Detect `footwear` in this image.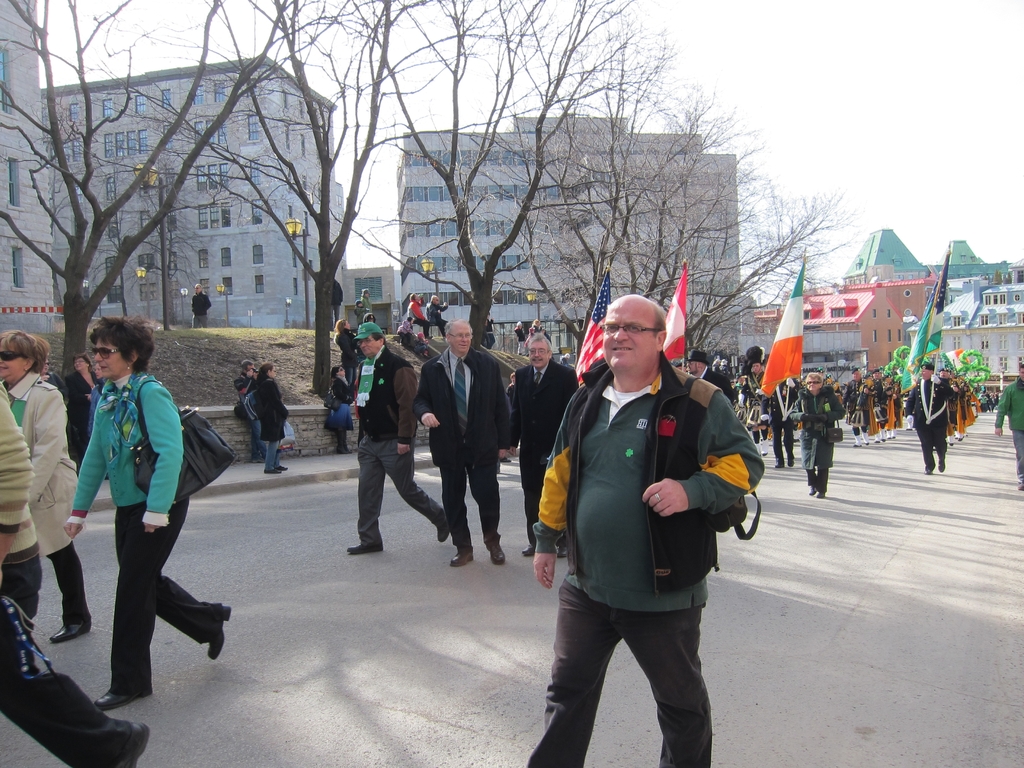
Detection: 554/541/570/560.
